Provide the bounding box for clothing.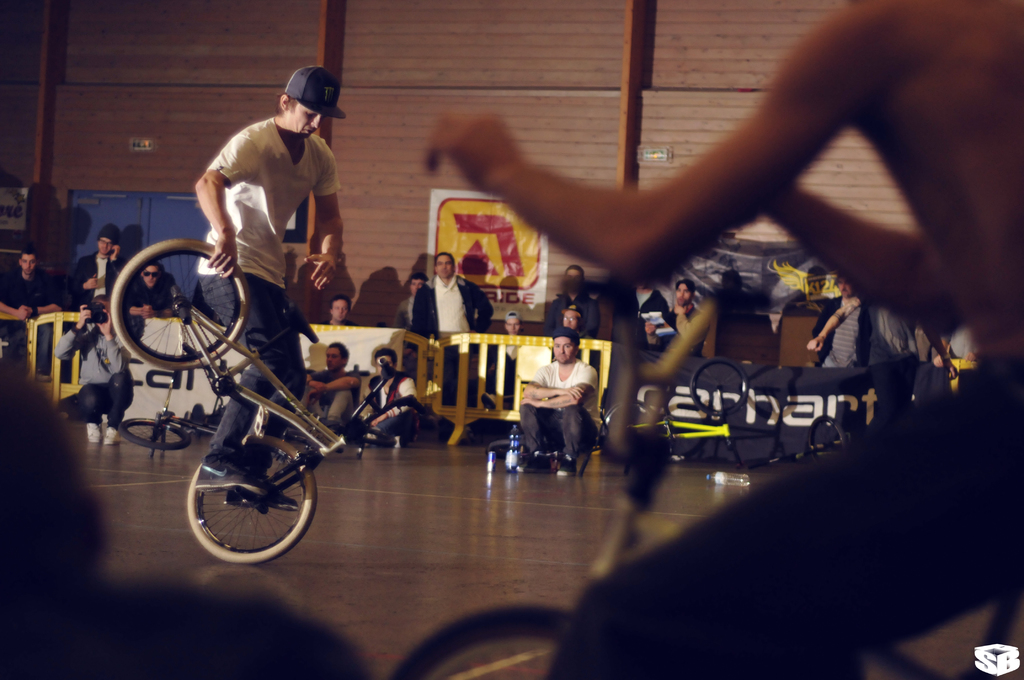
BBox(124, 275, 175, 319).
